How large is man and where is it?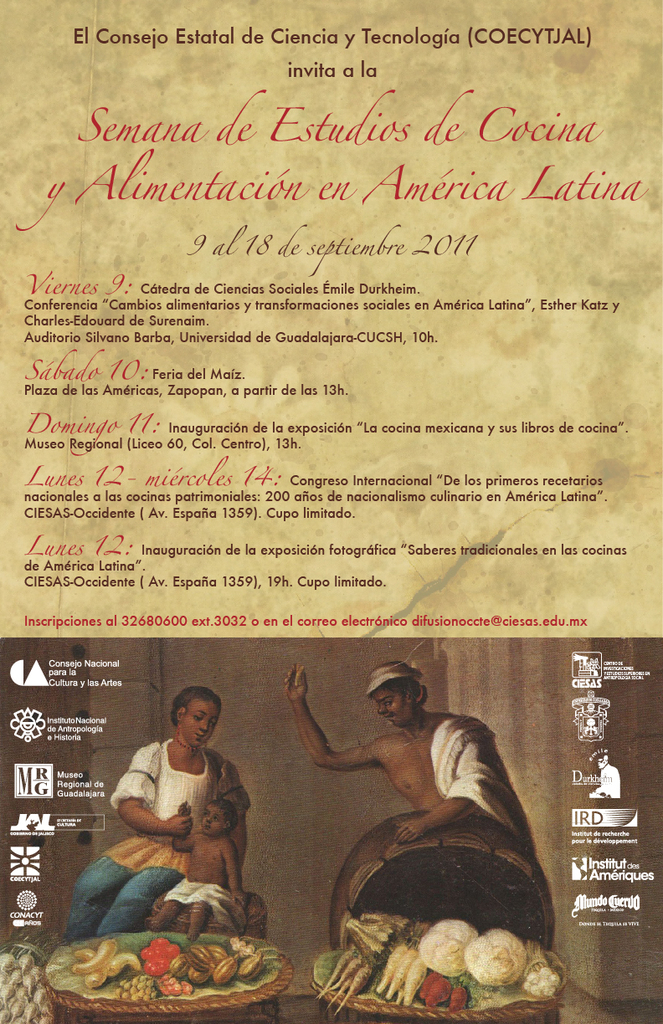
Bounding box: x1=275 y1=662 x2=552 y2=967.
